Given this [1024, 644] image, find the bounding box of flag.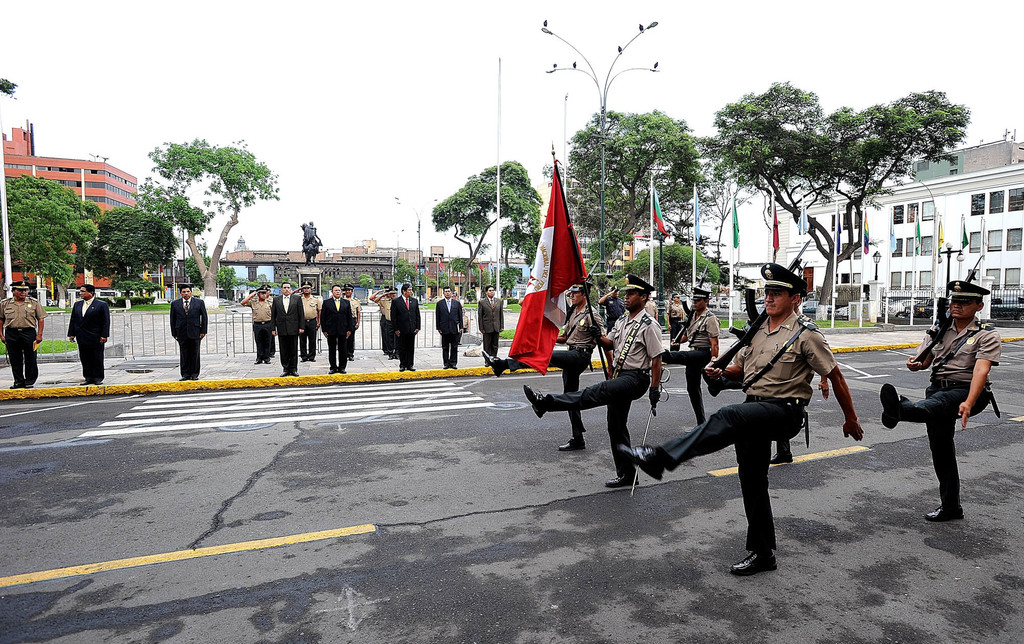
768/204/790/263.
